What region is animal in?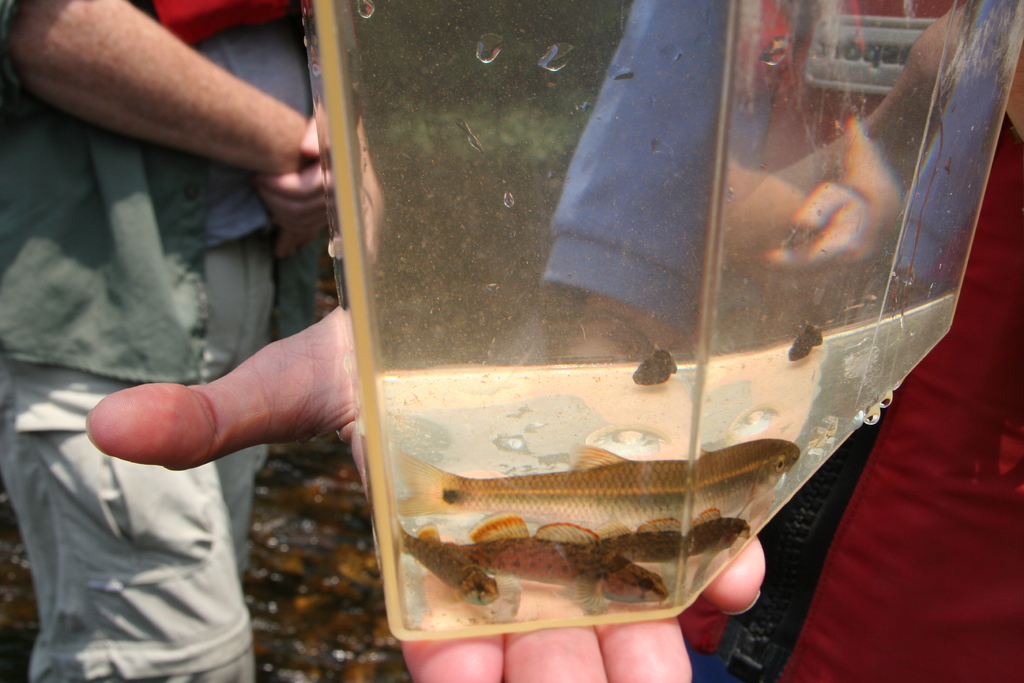
[429, 518, 668, 613].
